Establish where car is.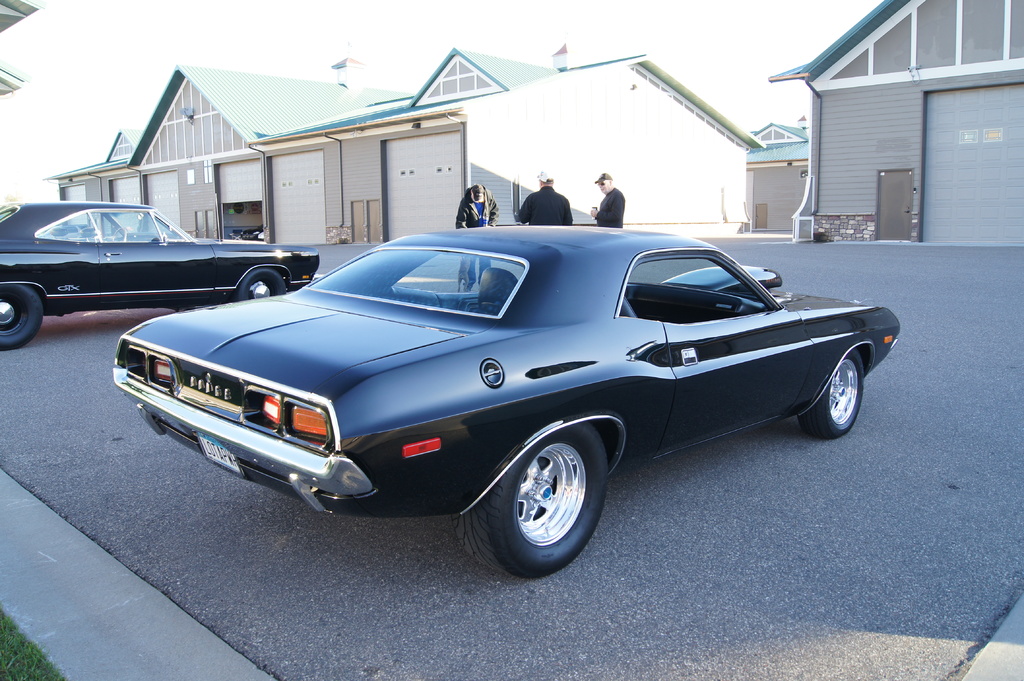
Established at BBox(110, 221, 902, 584).
